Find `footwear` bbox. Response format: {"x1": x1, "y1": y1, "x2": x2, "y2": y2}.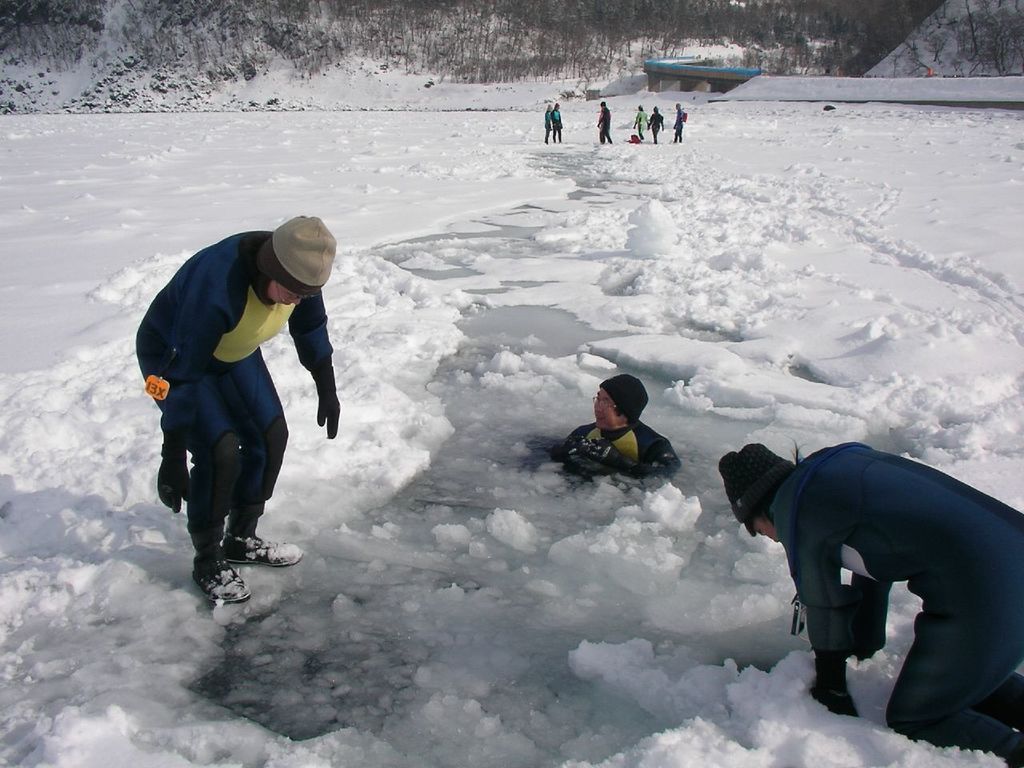
{"x1": 215, "y1": 529, "x2": 303, "y2": 570}.
